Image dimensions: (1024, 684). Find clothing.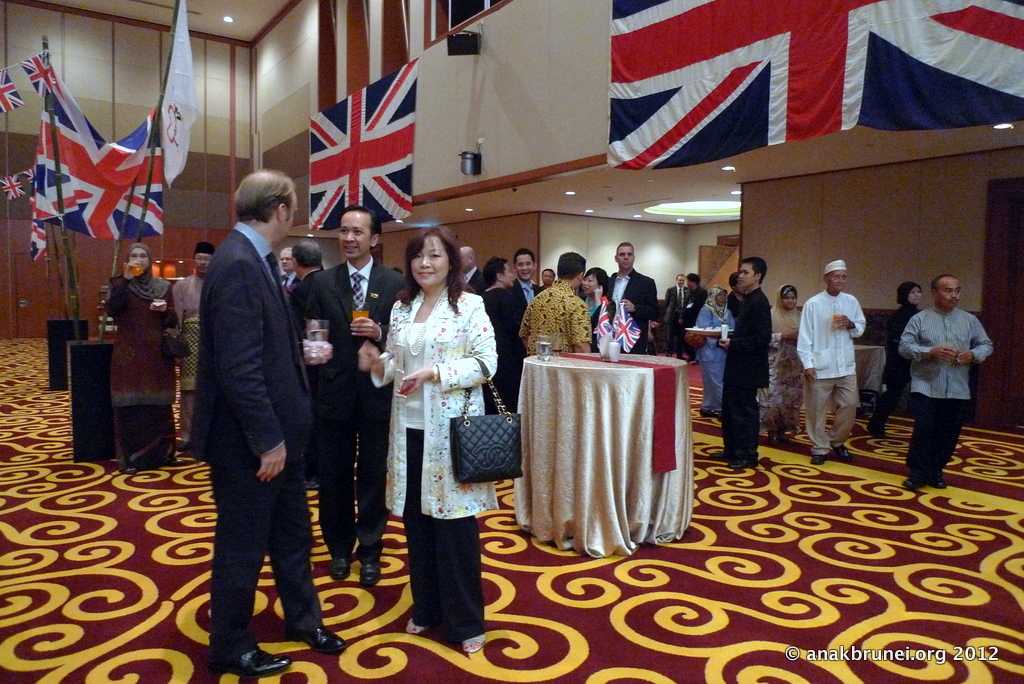
pyautogui.locateOnScreen(106, 242, 176, 466).
